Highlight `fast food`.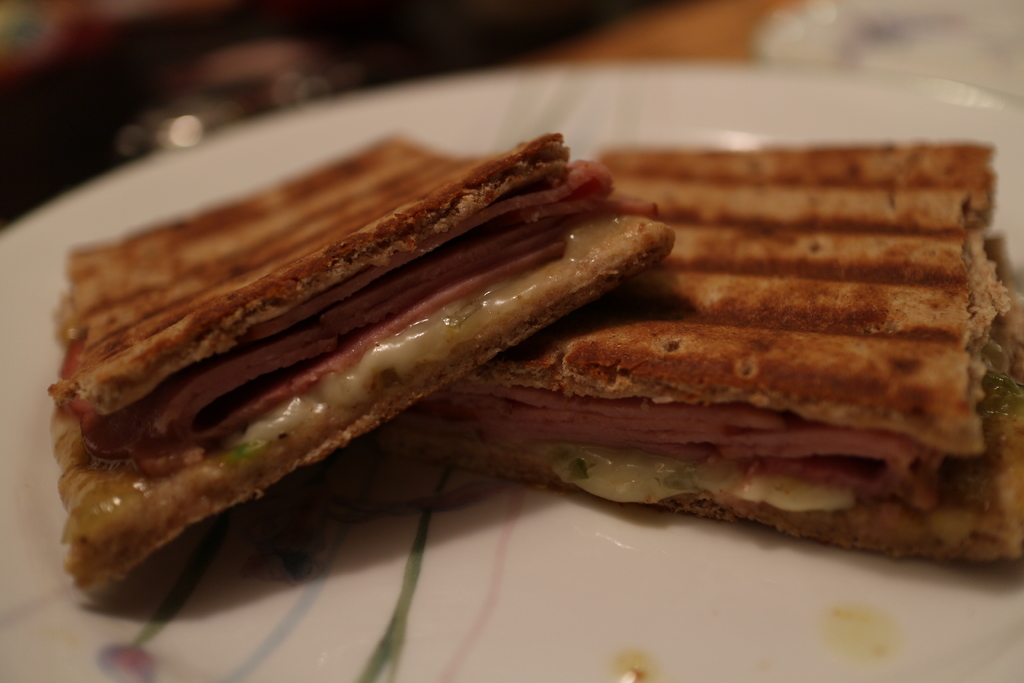
Highlighted region: [x1=63, y1=129, x2=673, y2=590].
